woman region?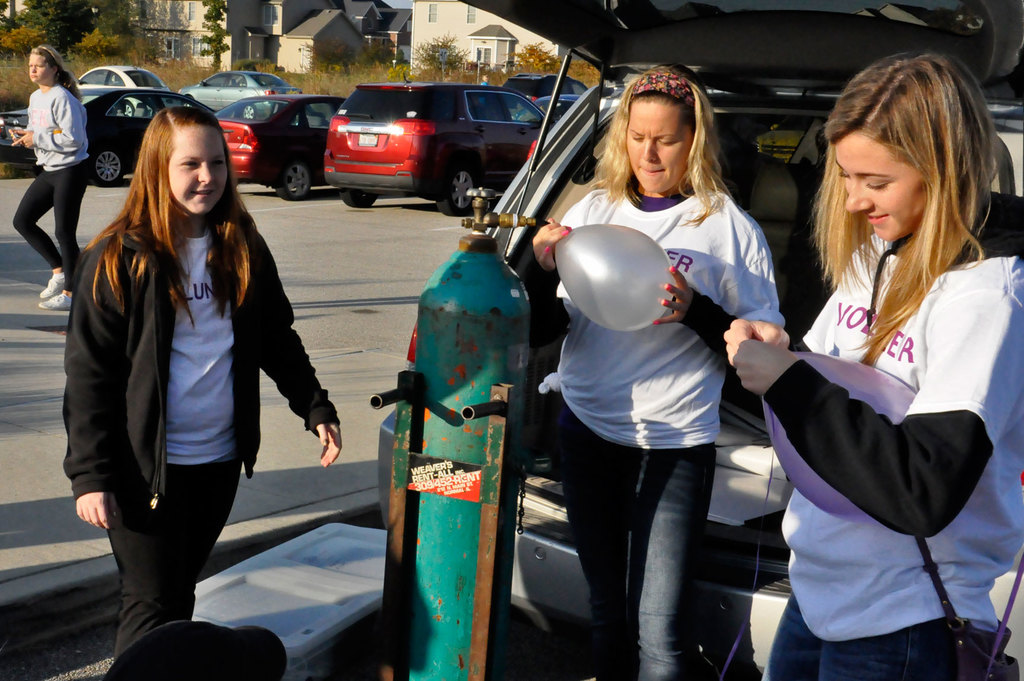
box=[533, 64, 785, 680]
